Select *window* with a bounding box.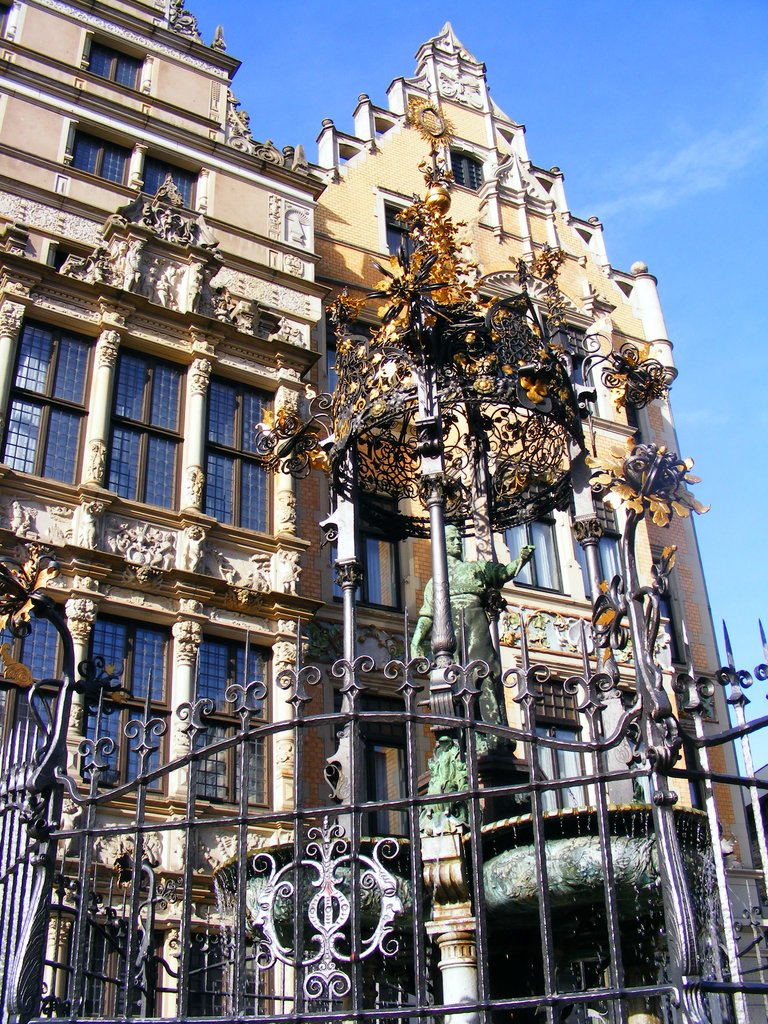
bbox=(448, 147, 490, 186).
